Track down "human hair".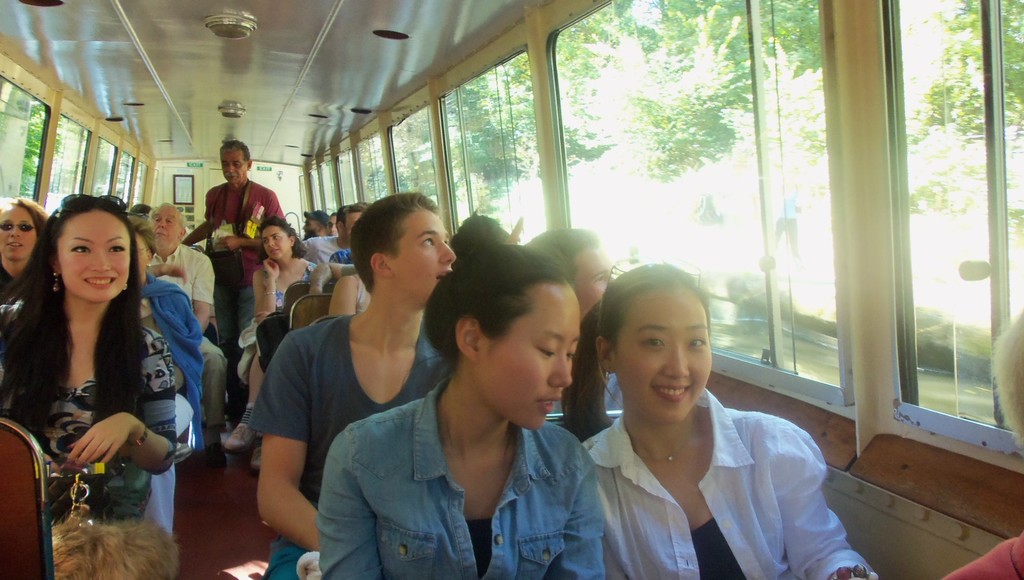
Tracked to l=991, t=309, r=1023, b=472.
